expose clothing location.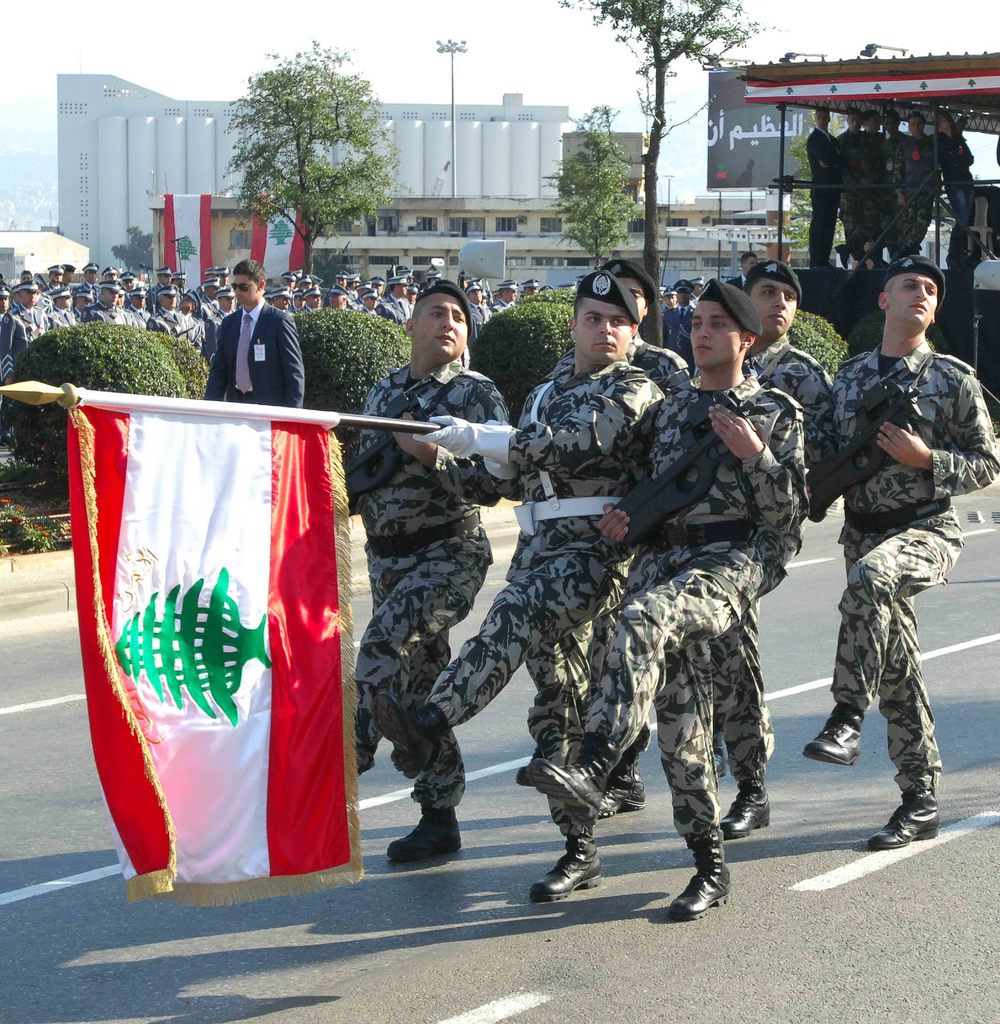
Exposed at {"left": 349, "top": 357, "right": 510, "bottom": 826}.
